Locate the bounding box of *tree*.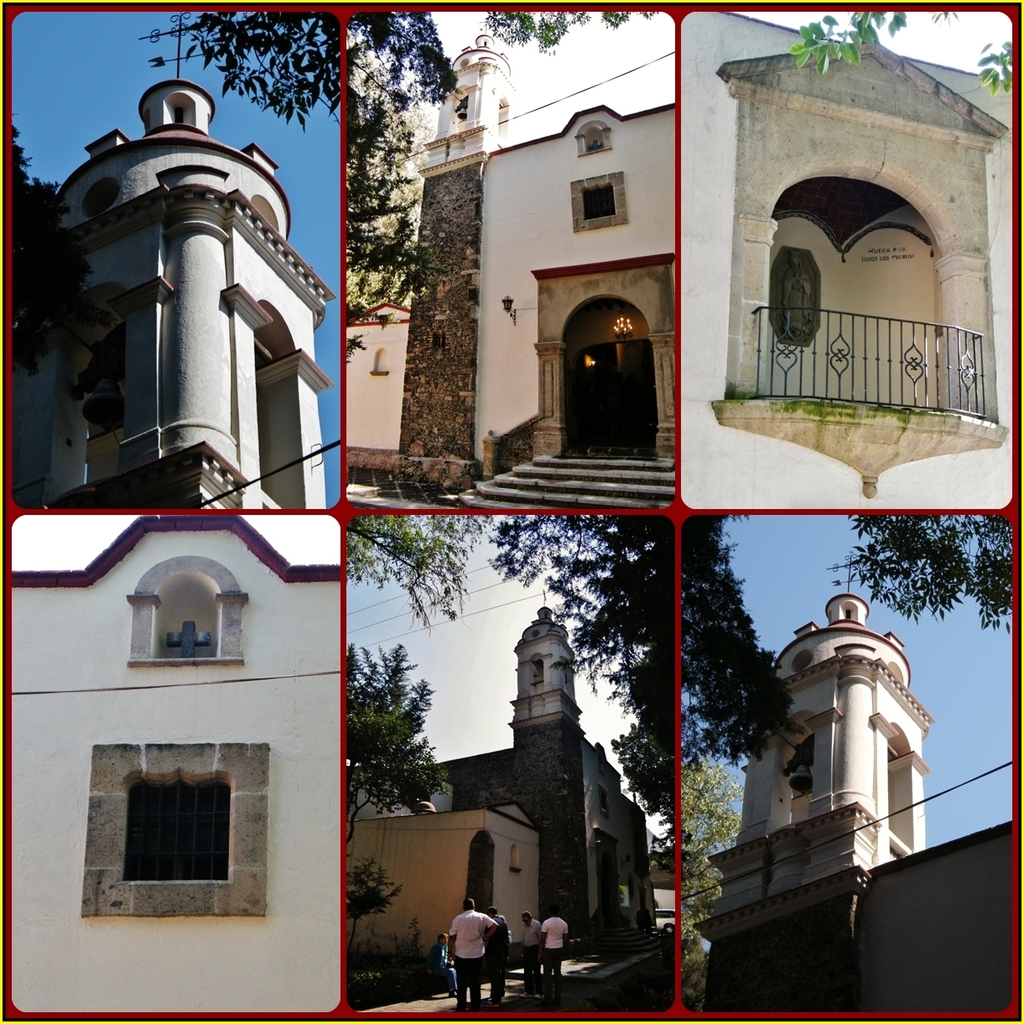
Bounding box: (left=8, top=112, right=96, bottom=382).
